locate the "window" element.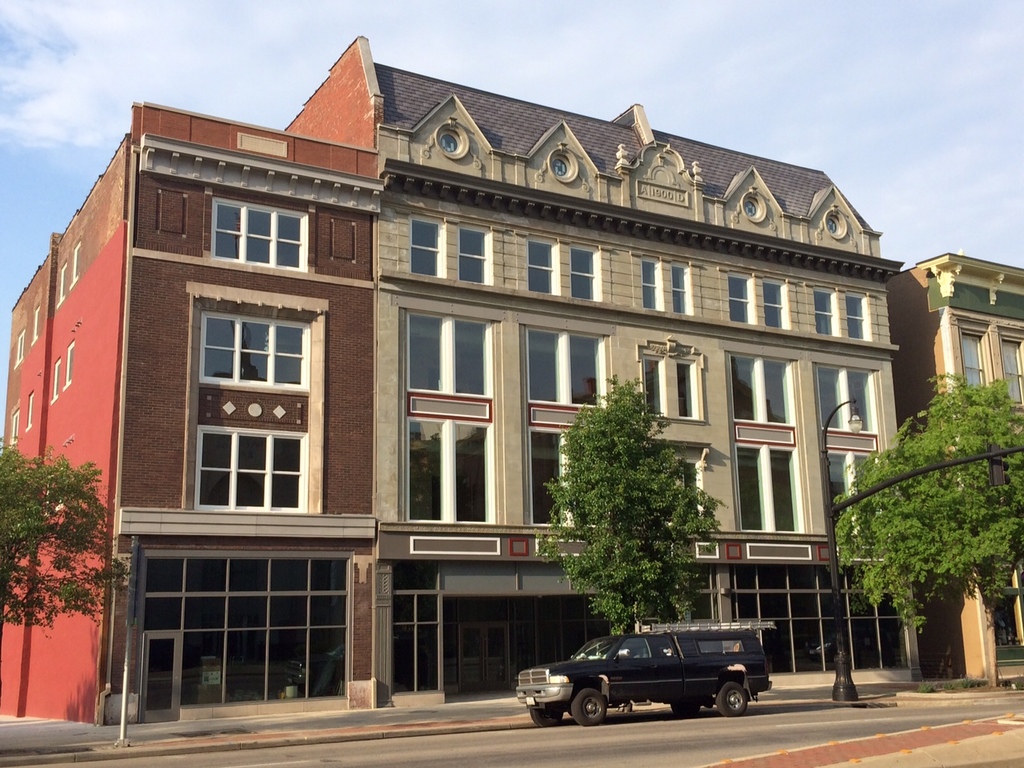
Element bbox: select_region(214, 197, 302, 273).
